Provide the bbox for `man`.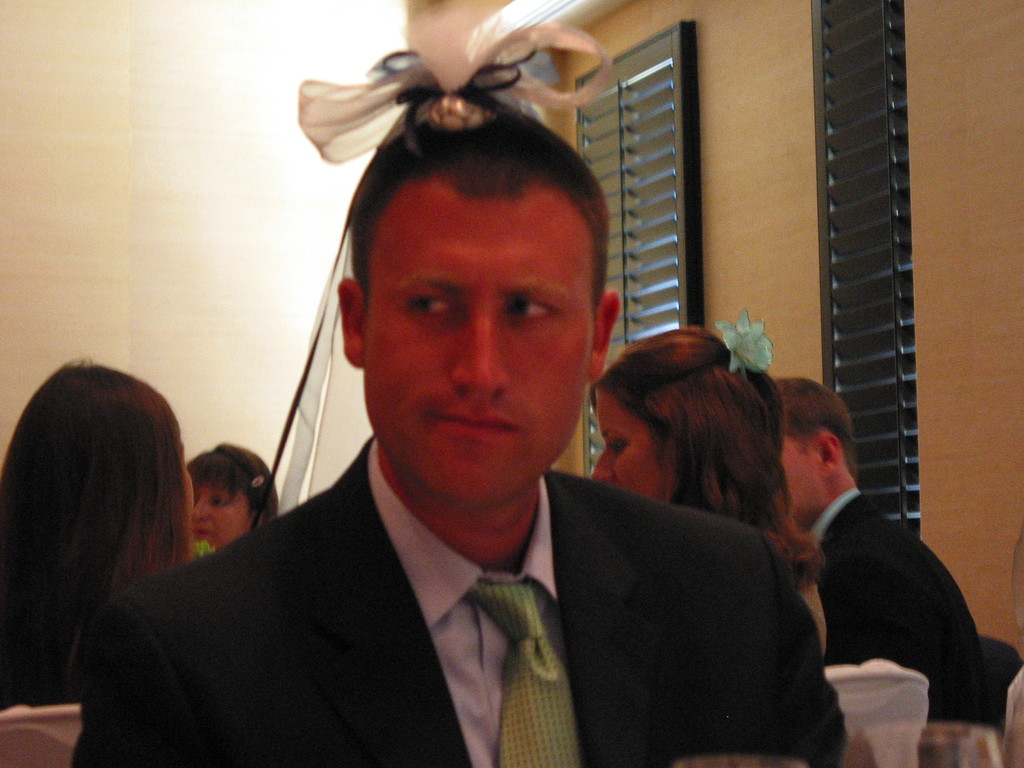
(109,109,767,756).
